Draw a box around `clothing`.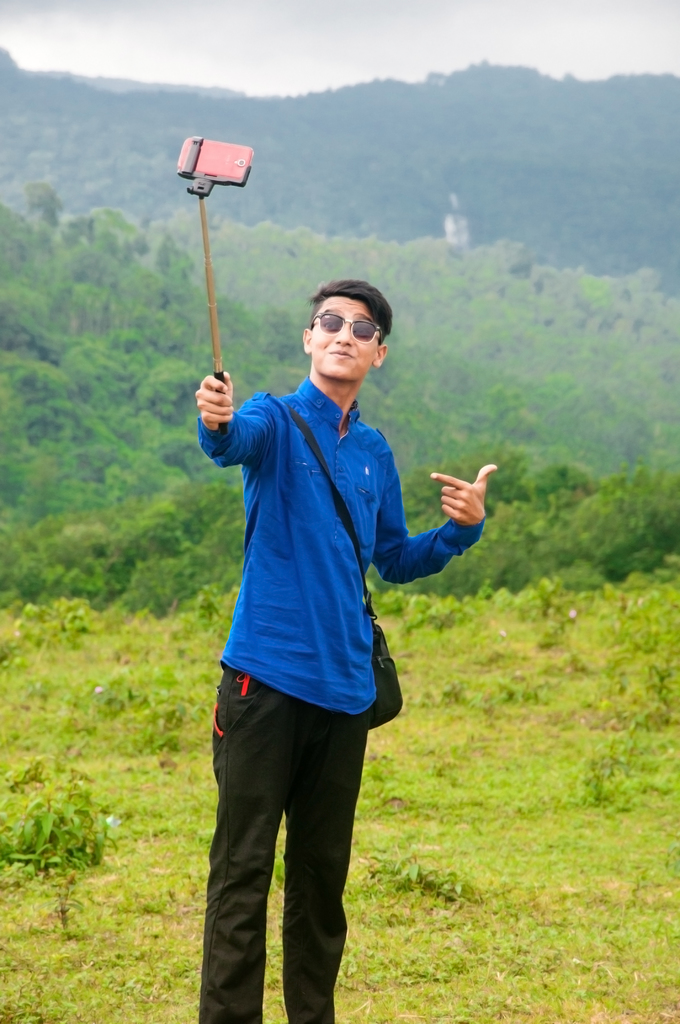
box=[197, 376, 490, 1021].
